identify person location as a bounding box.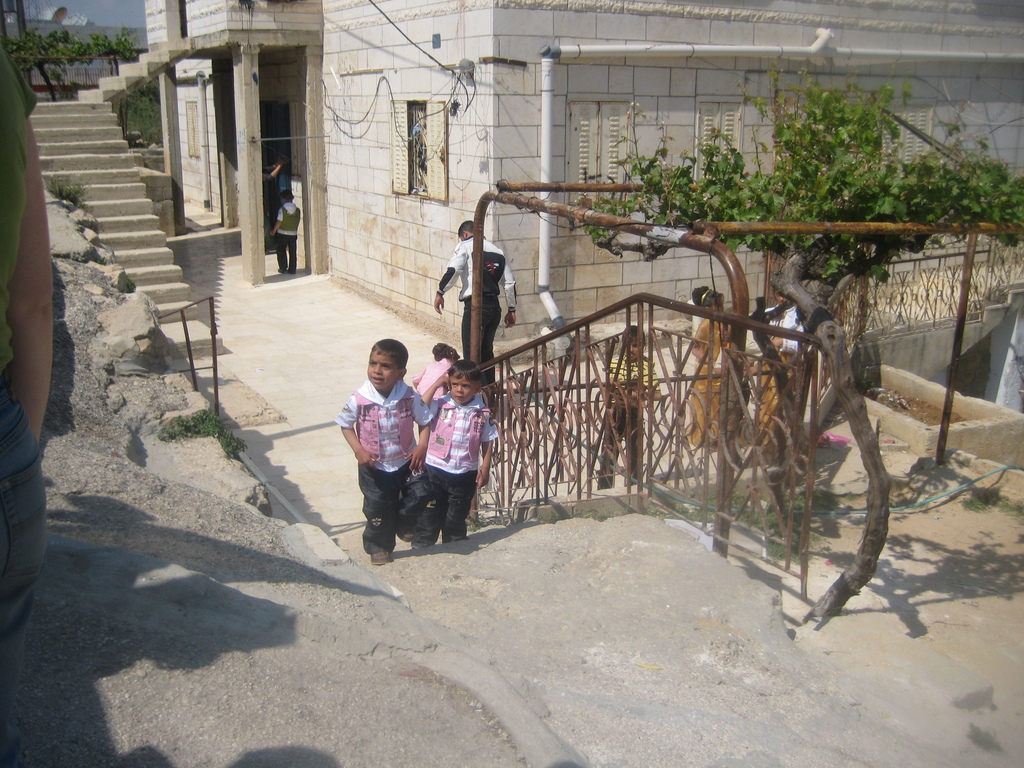
region(406, 350, 487, 554).
